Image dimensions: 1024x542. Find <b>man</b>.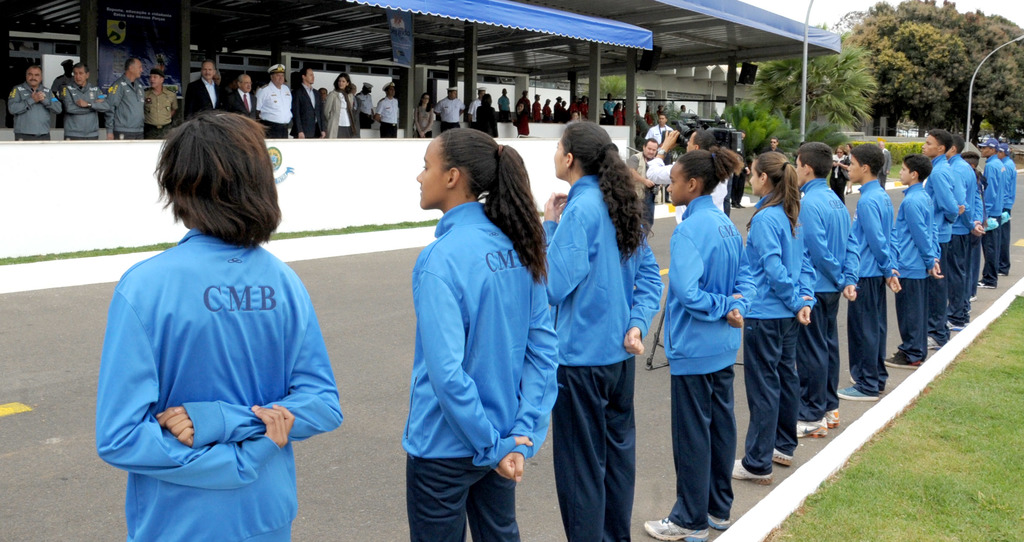
rect(376, 84, 403, 136).
